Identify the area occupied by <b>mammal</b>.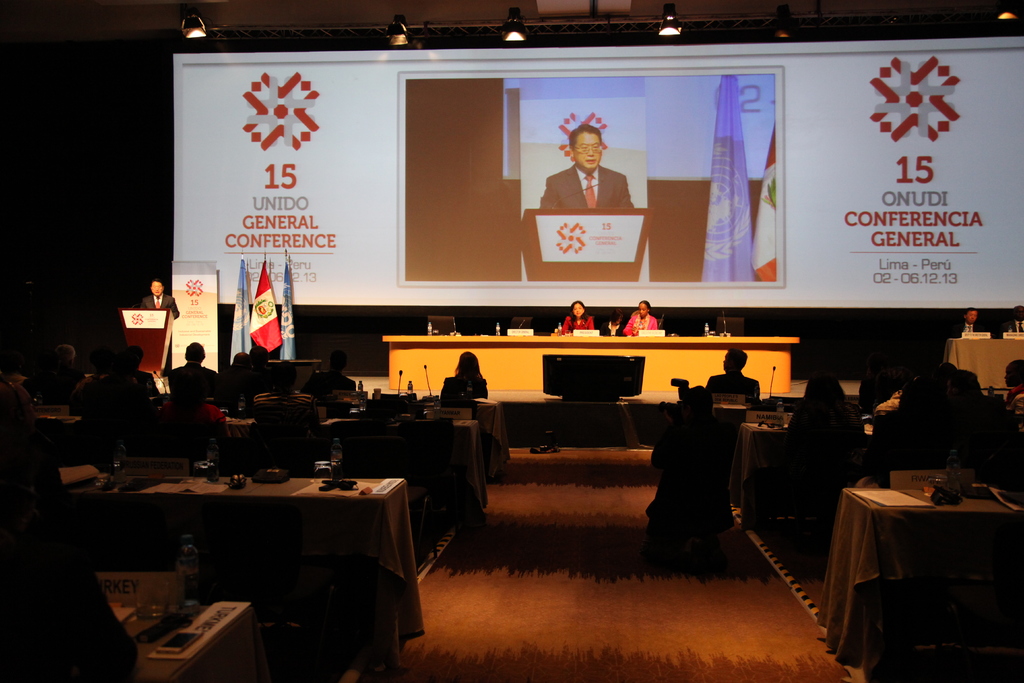
Area: left=163, top=380, right=236, bottom=452.
